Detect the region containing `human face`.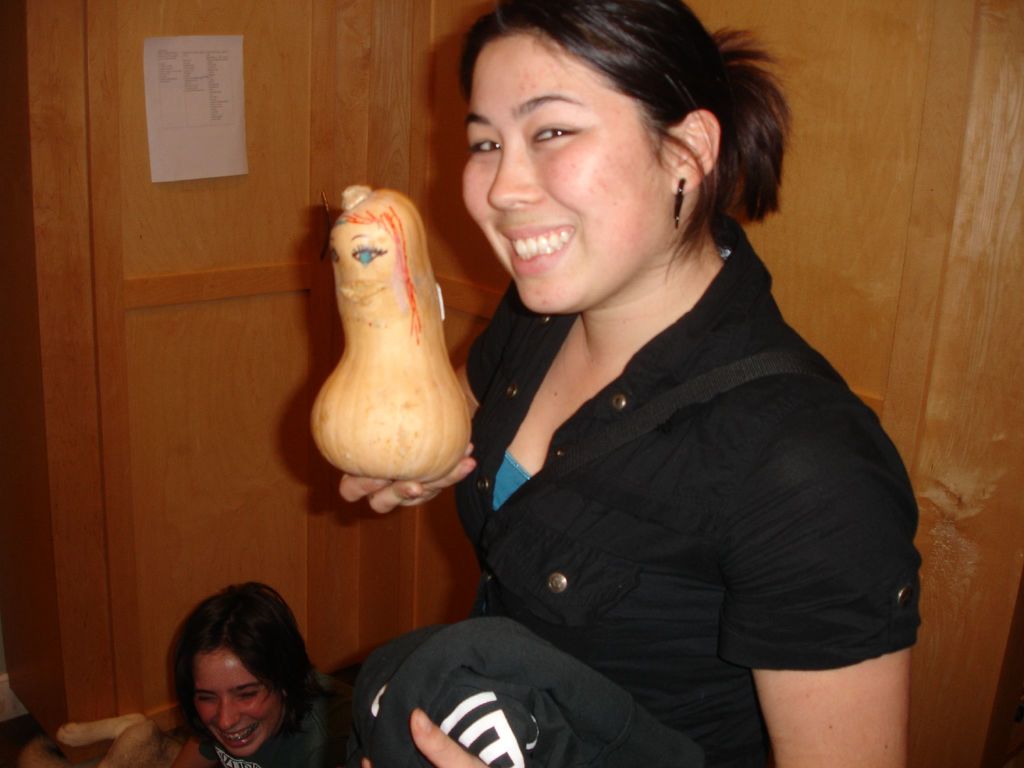
[465, 31, 667, 314].
